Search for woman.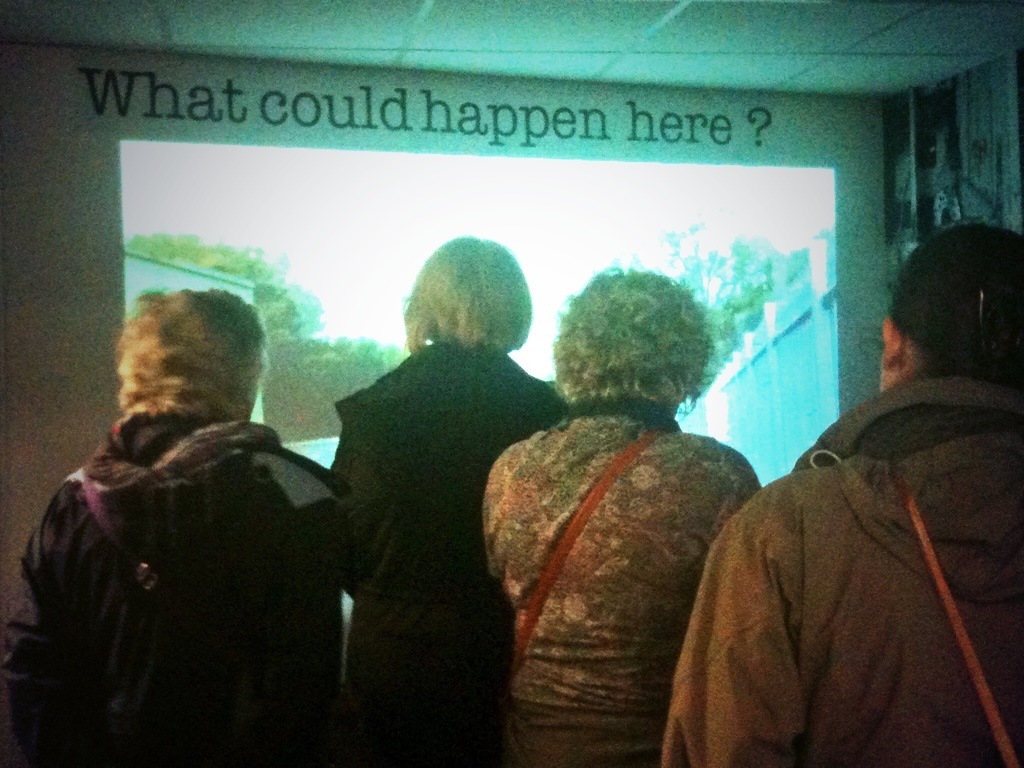
Found at locate(318, 230, 571, 767).
